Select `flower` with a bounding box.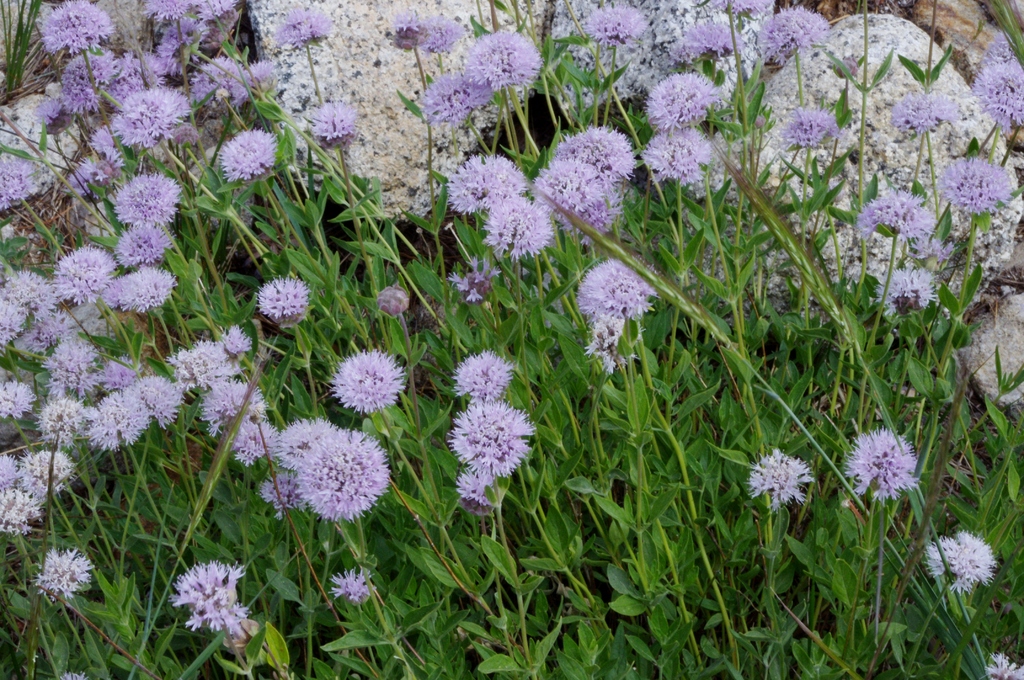
x1=890 y1=188 x2=942 y2=250.
